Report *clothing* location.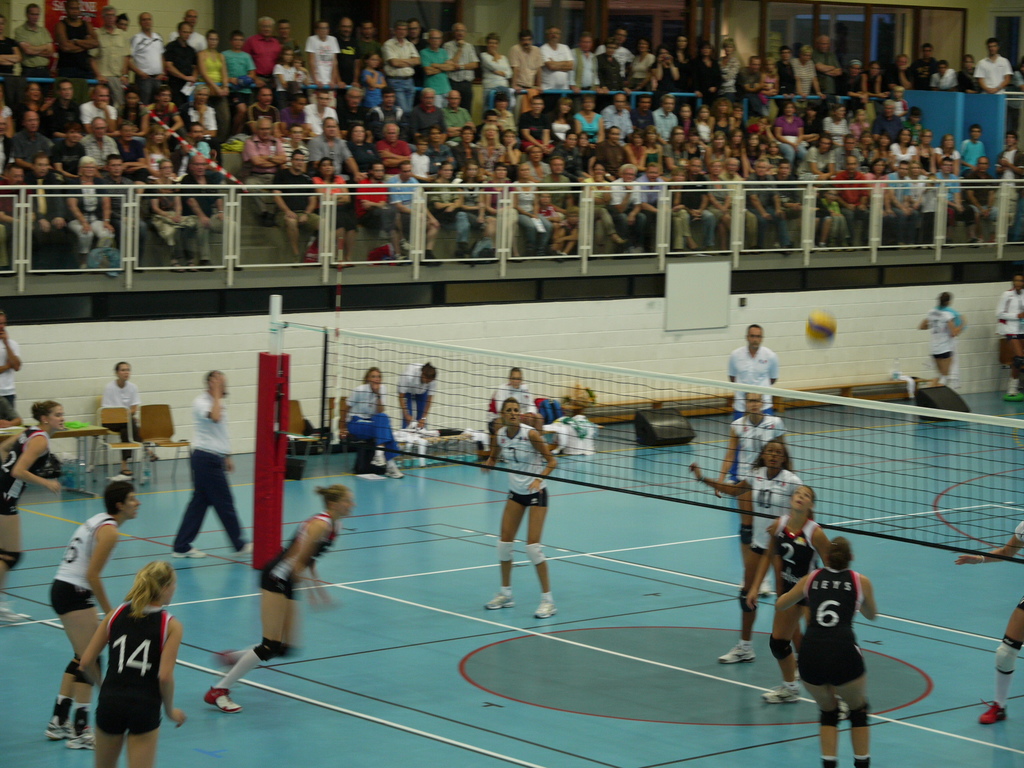
Report: crop(346, 380, 394, 465).
